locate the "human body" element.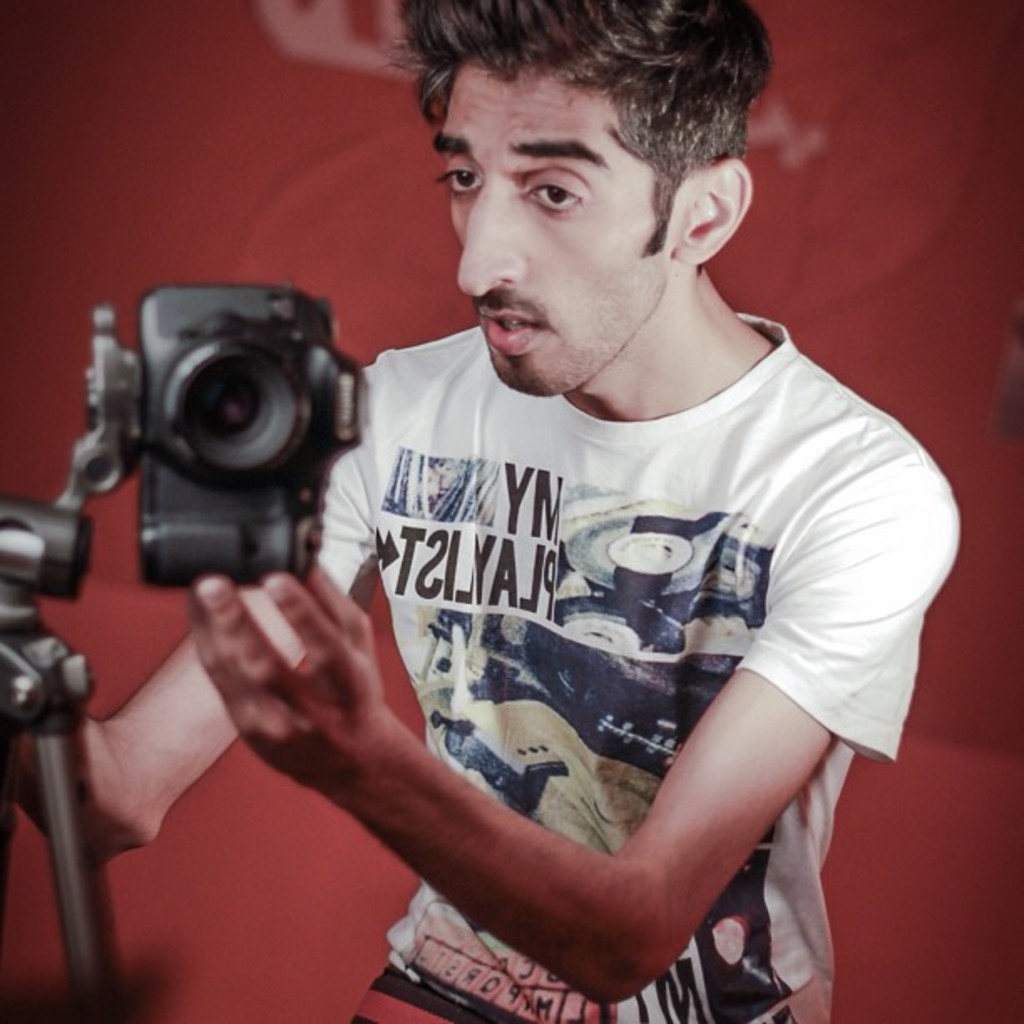
Element bbox: <bbox>35, 18, 960, 1023</bbox>.
